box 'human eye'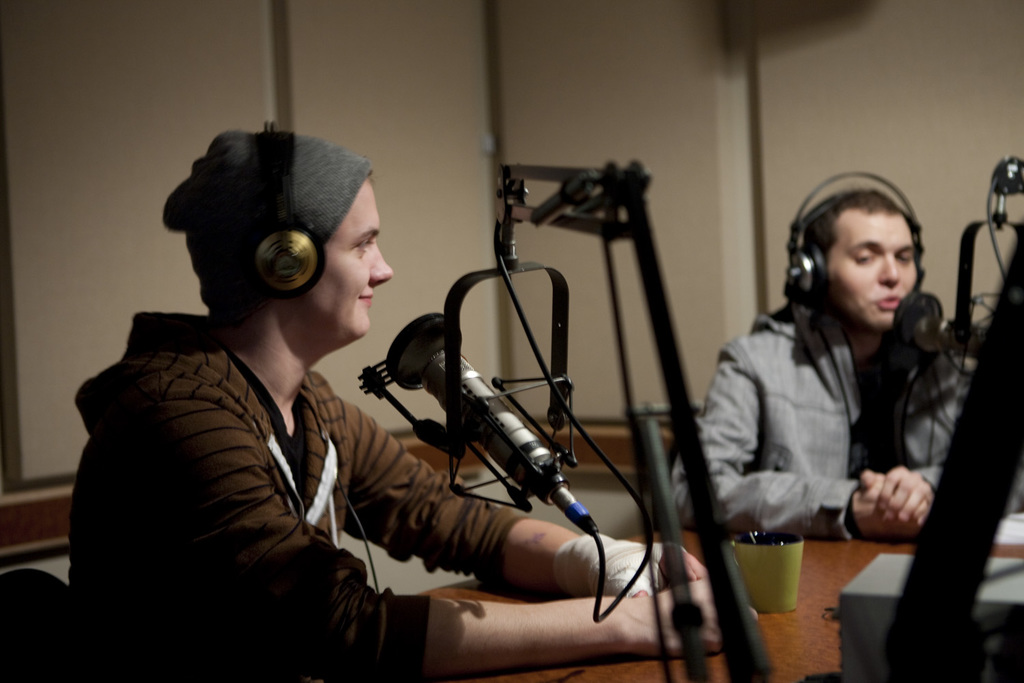
<region>351, 236, 378, 257</region>
